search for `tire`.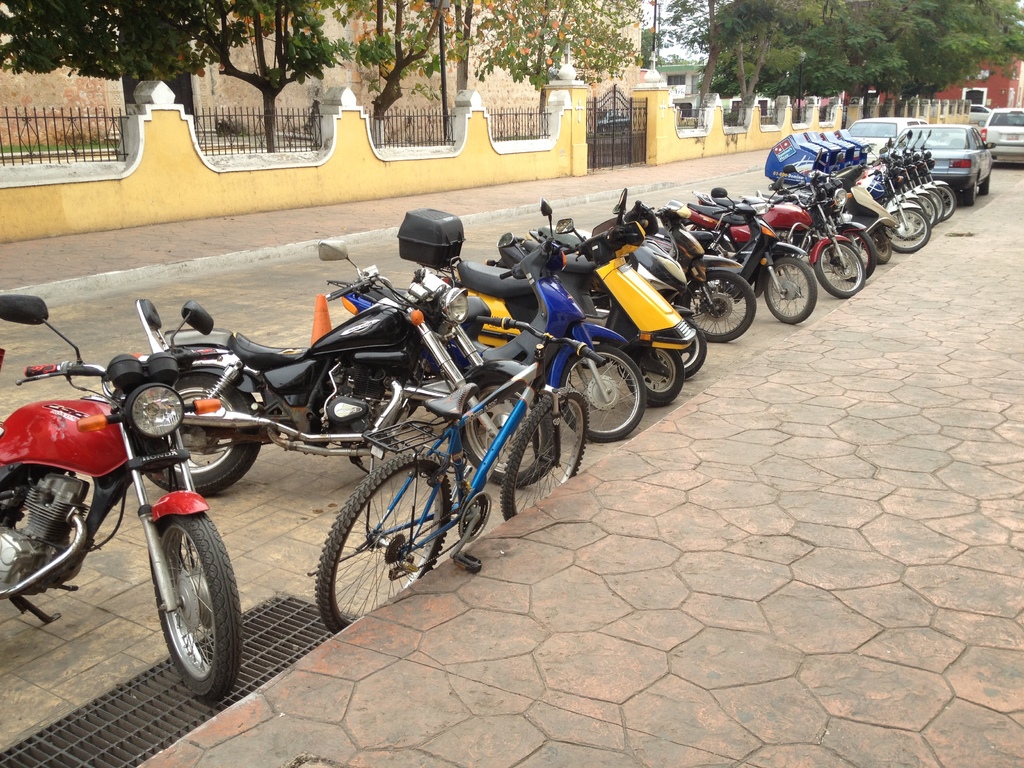
Found at [left=939, top=185, right=956, bottom=220].
